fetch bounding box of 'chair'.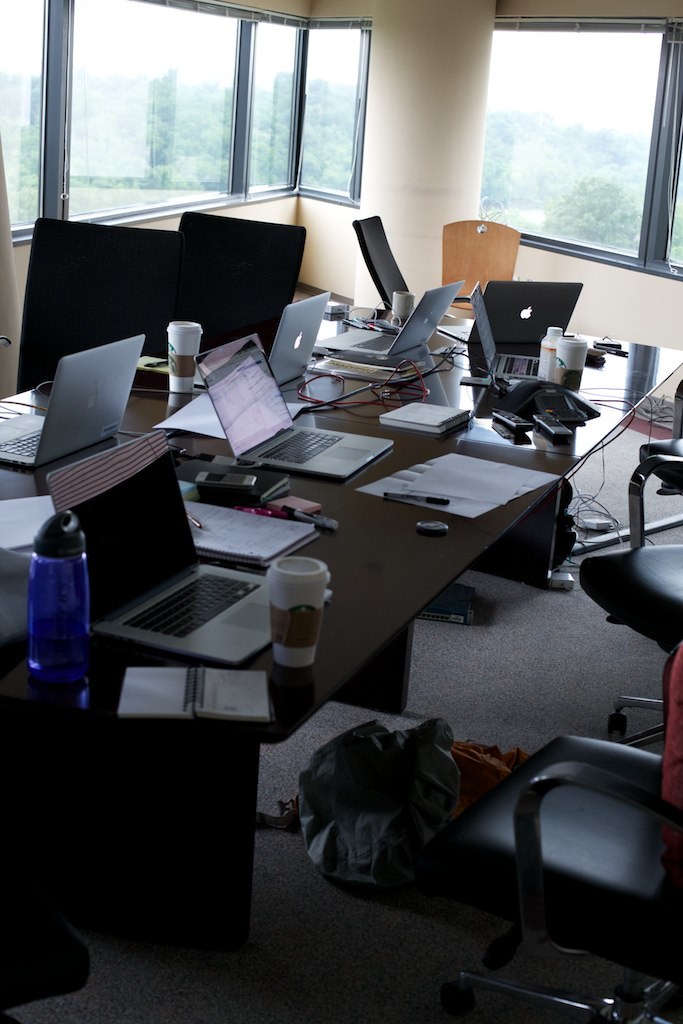
Bbox: 14 213 187 398.
